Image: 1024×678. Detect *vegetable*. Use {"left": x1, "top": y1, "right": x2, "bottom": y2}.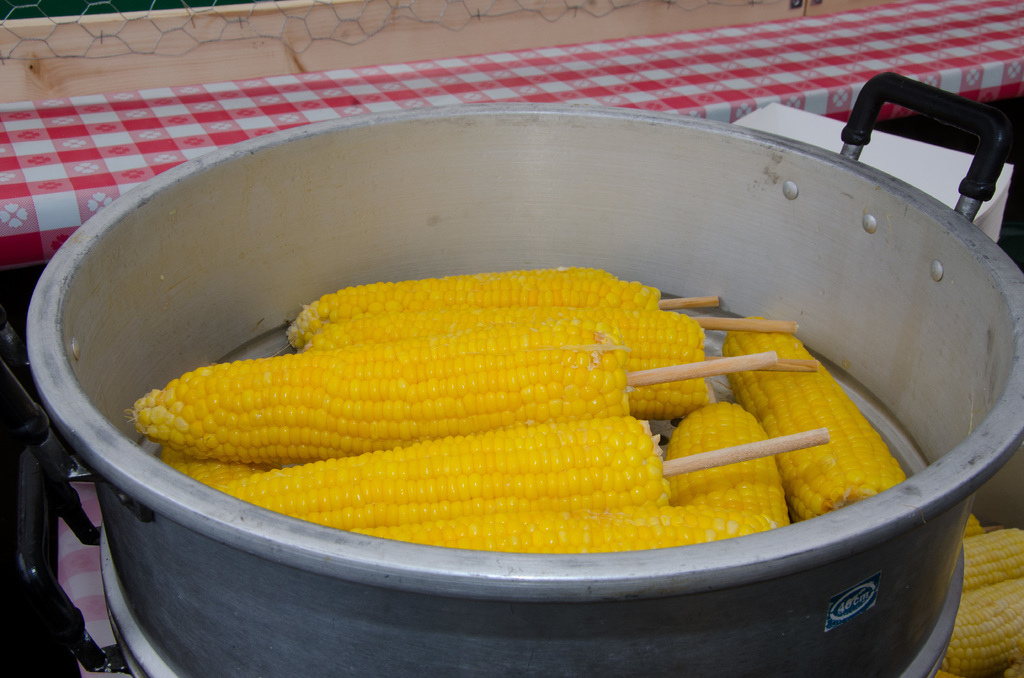
{"left": 220, "top": 412, "right": 668, "bottom": 530}.
